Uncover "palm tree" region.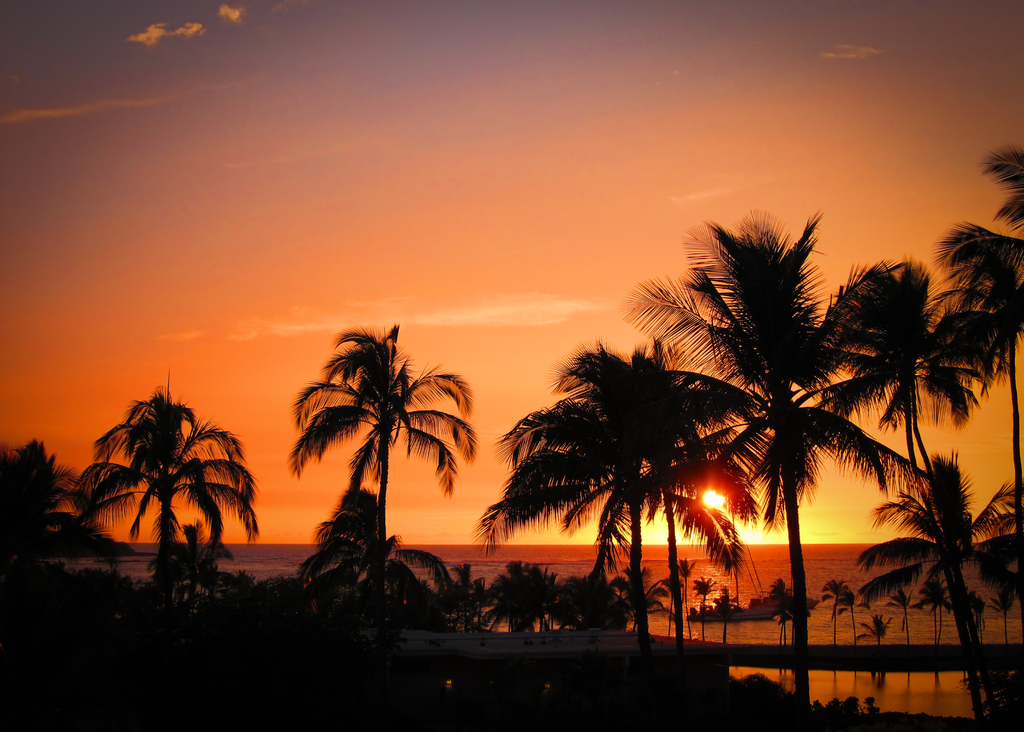
Uncovered: <region>918, 213, 1023, 369</region>.
